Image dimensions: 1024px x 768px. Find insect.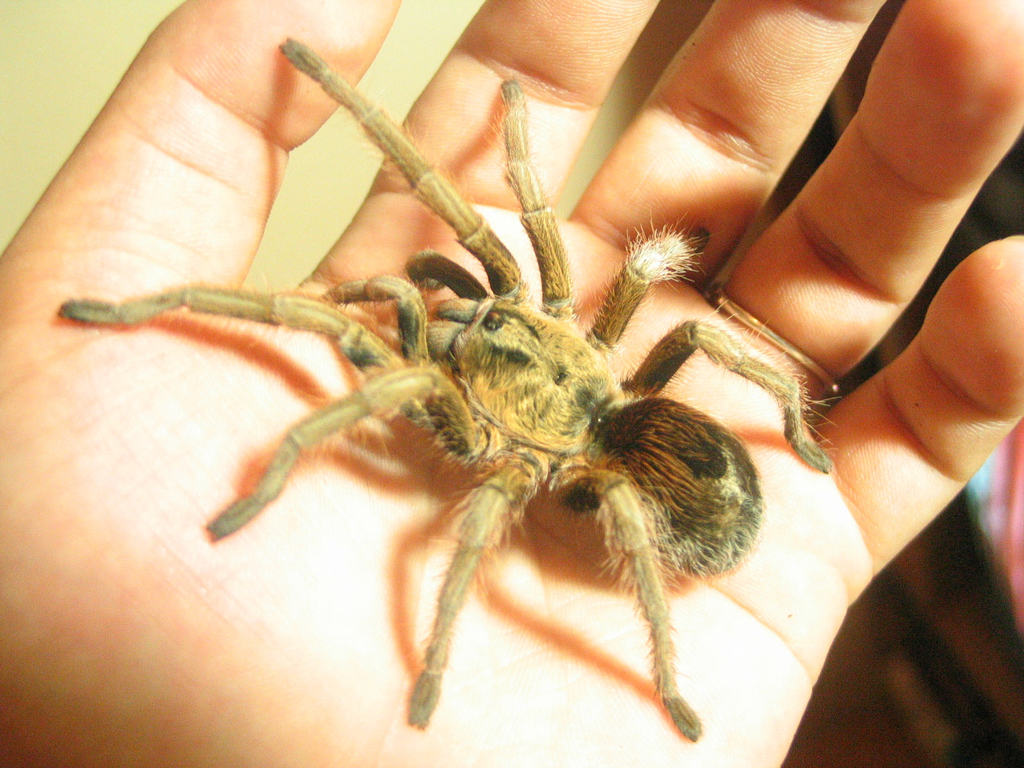
rect(52, 32, 837, 737).
